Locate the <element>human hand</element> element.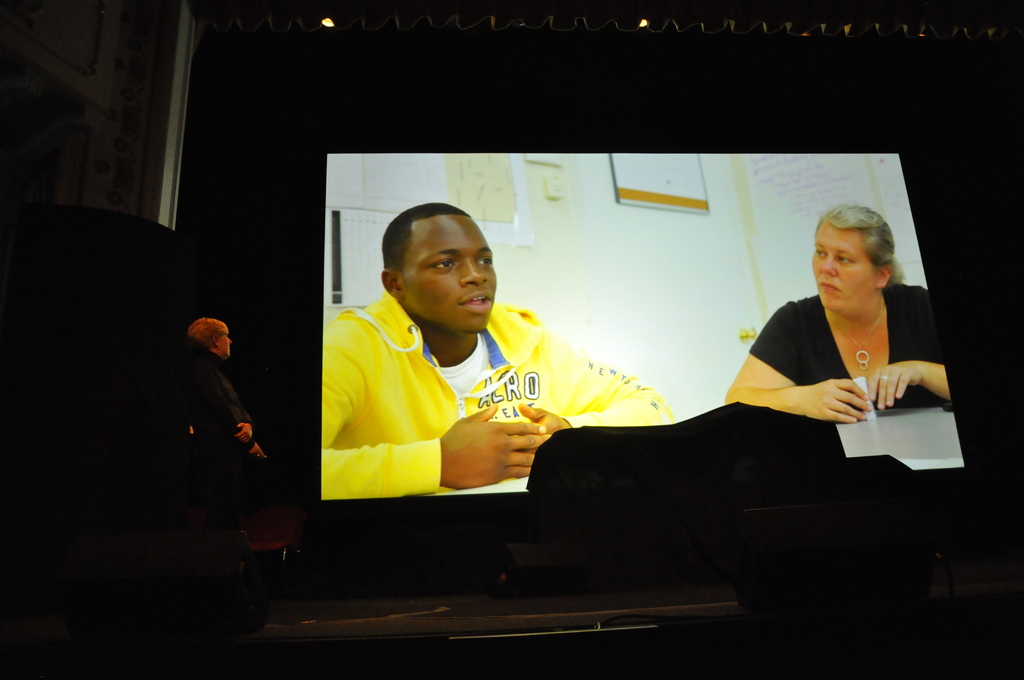
Element bbox: 800 376 872 425.
